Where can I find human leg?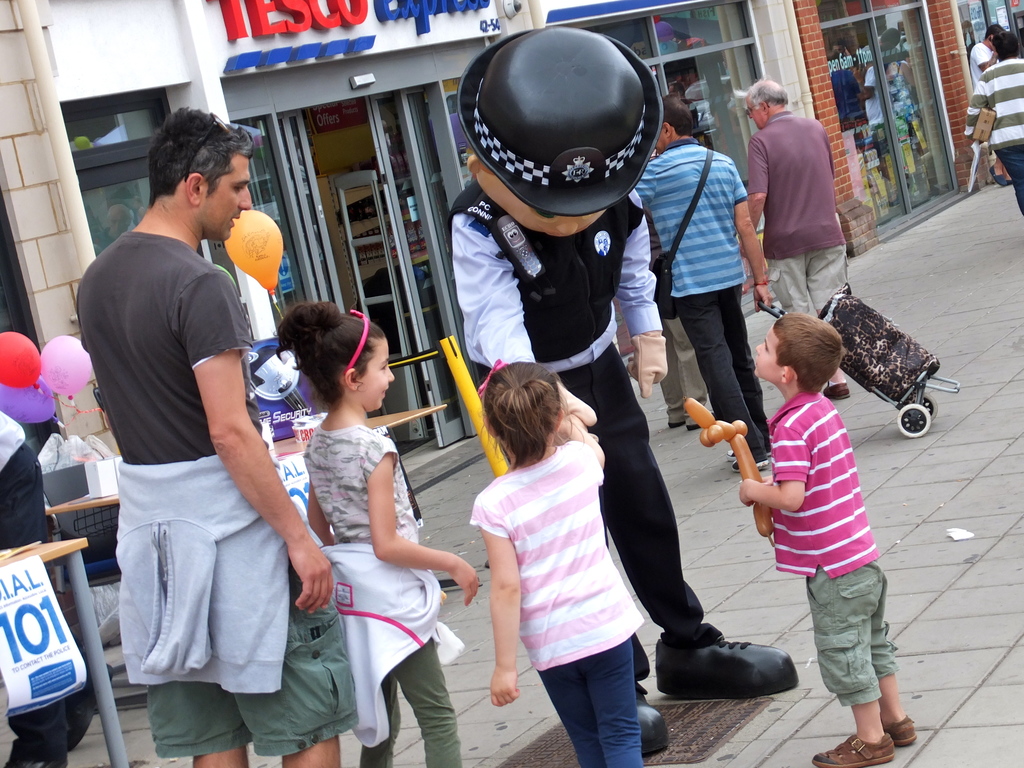
You can find it at select_region(804, 249, 848, 393).
